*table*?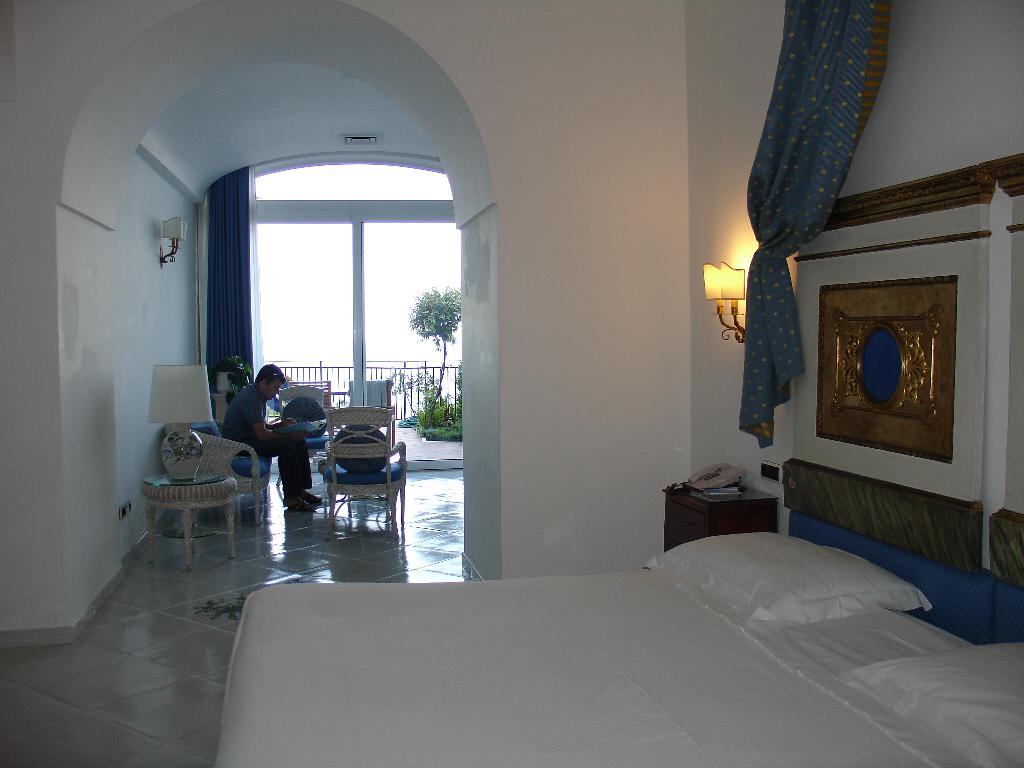
[x1=141, y1=468, x2=237, y2=570]
